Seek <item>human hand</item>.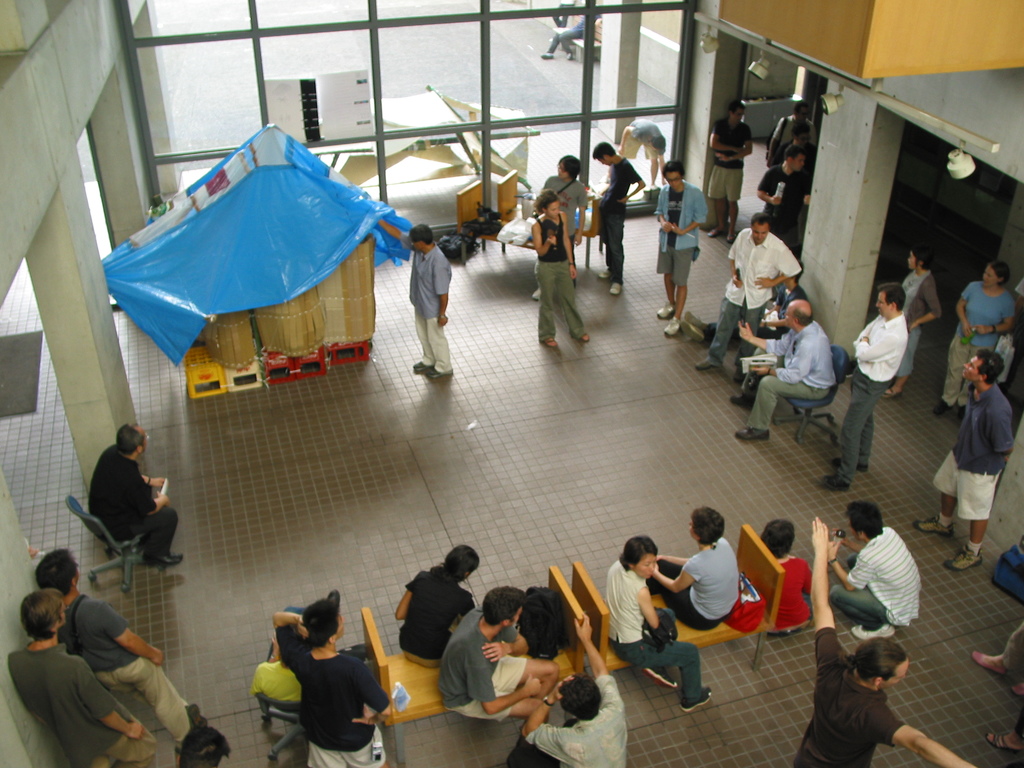
x1=753 y1=276 x2=773 y2=290.
